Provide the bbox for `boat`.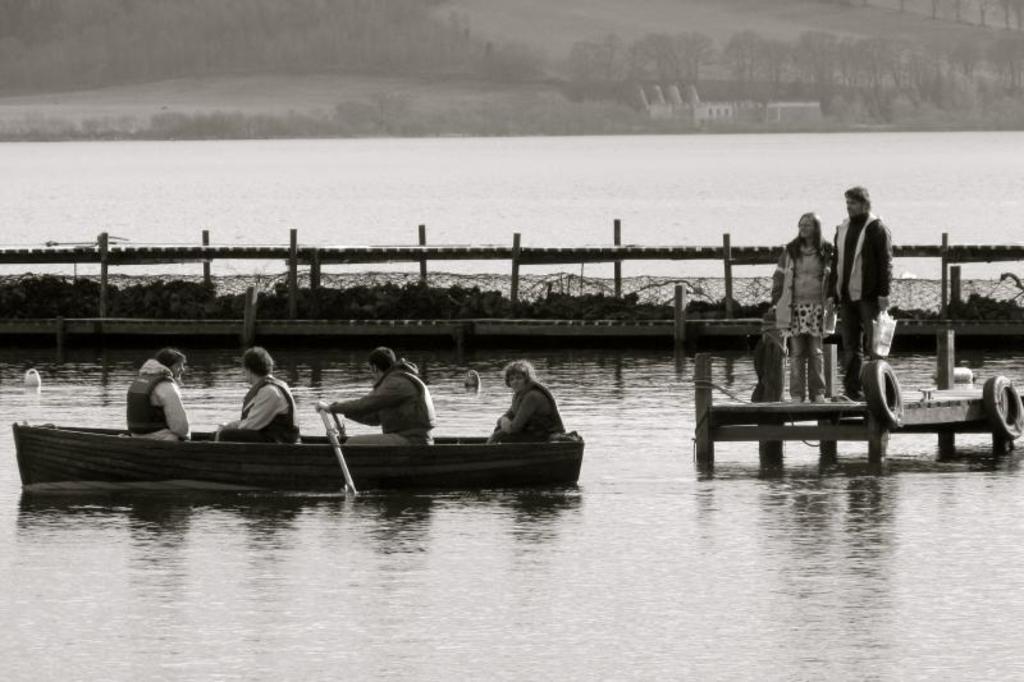
BBox(9, 415, 589, 500).
